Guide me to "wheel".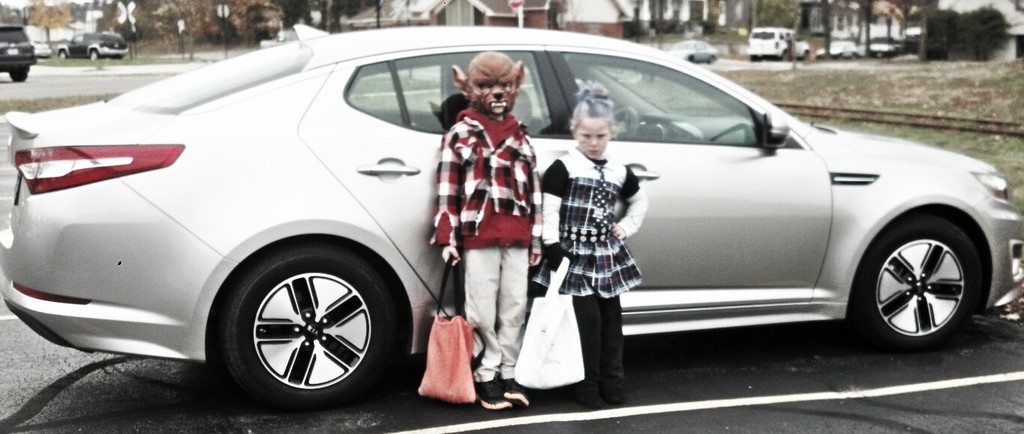
Guidance: <bbox>224, 232, 397, 401</bbox>.
